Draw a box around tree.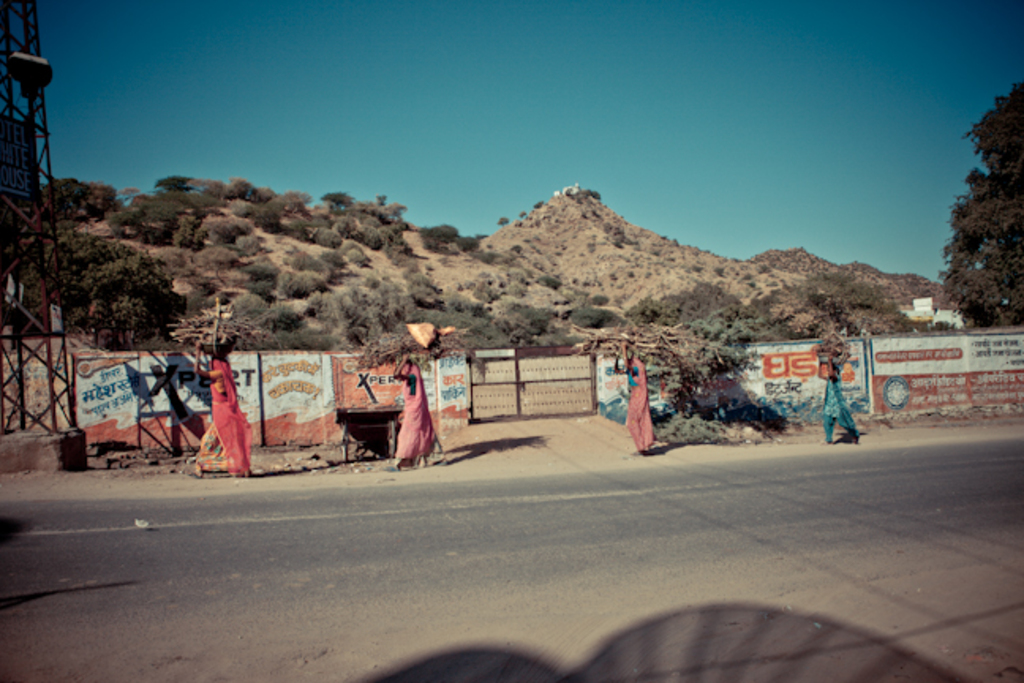
box(256, 201, 284, 237).
